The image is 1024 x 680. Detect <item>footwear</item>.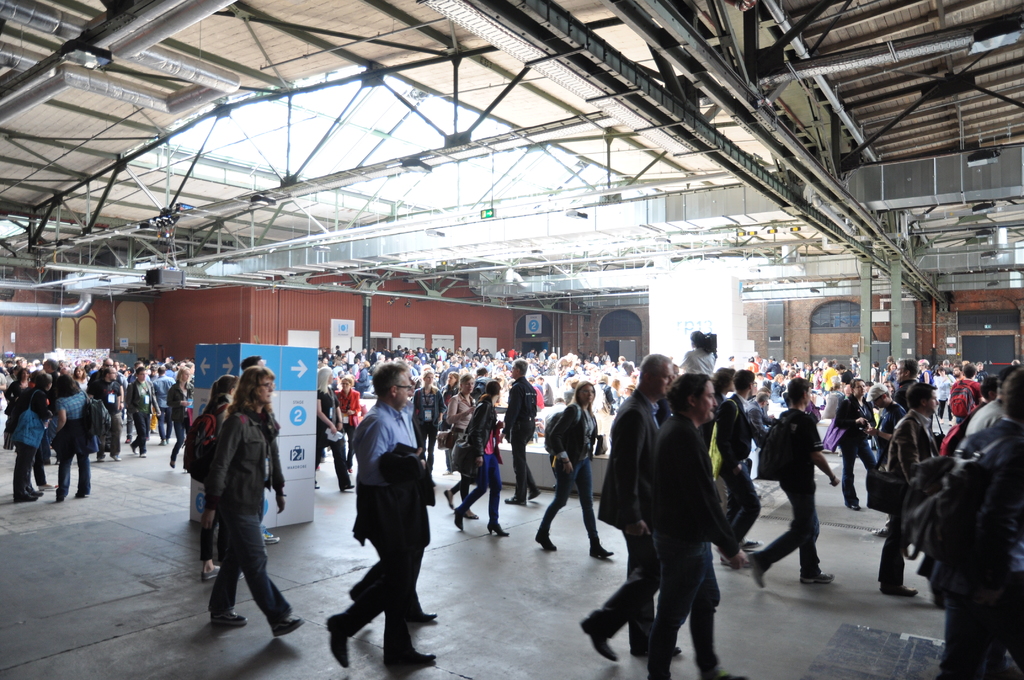
Detection: box=[404, 605, 440, 626].
